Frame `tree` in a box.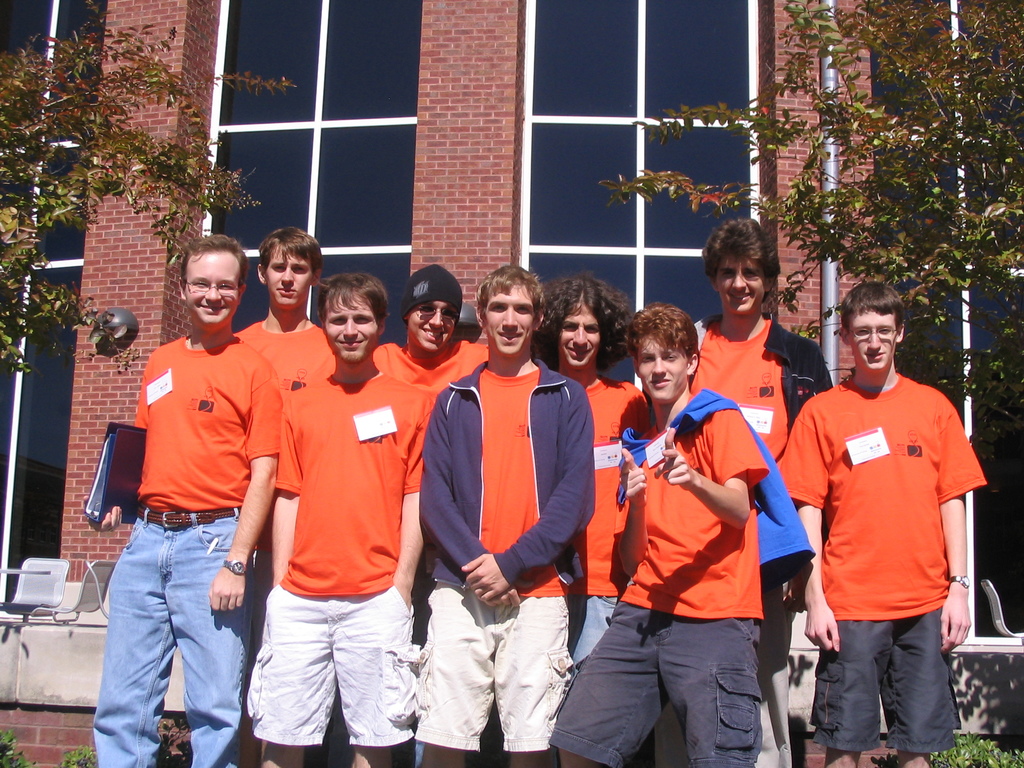
<box>0,27,257,335</box>.
